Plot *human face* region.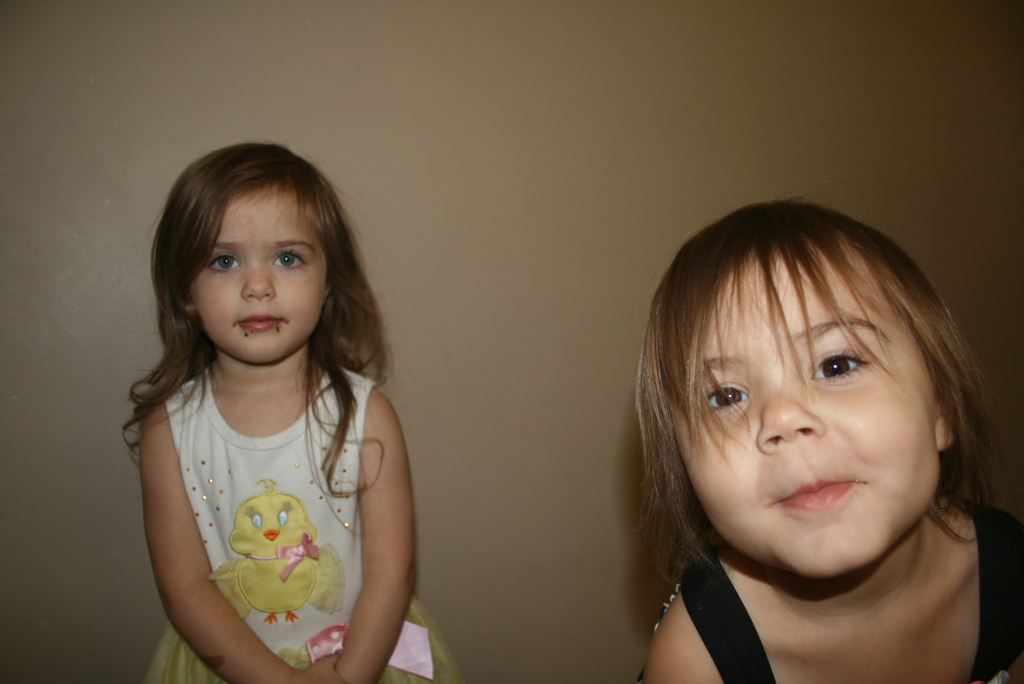
Plotted at <box>671,261,941,586</box>.
